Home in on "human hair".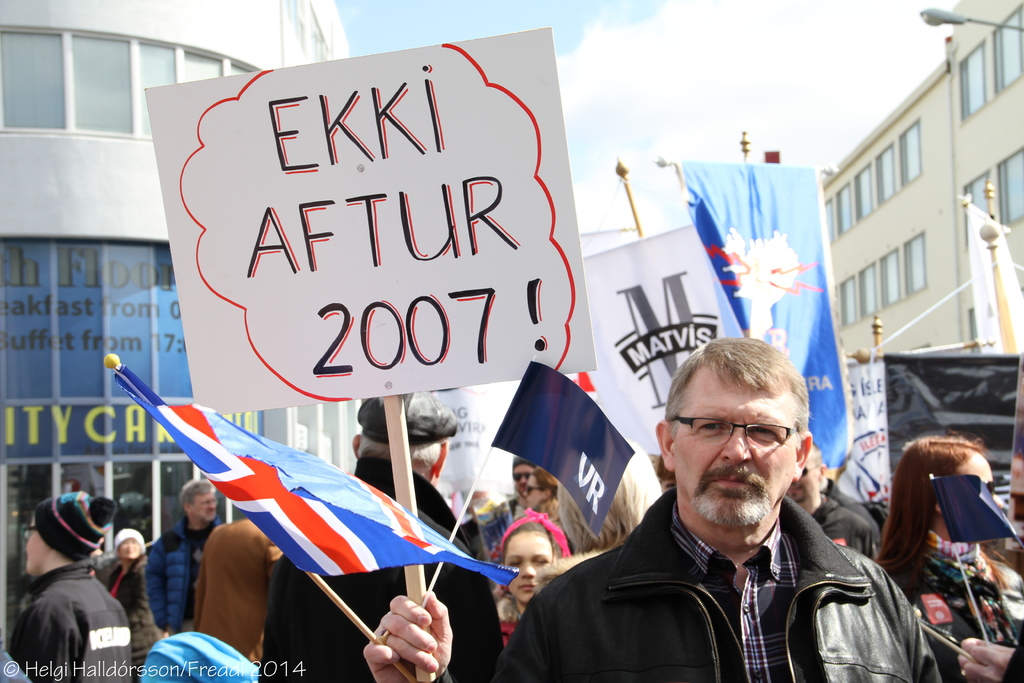
Homed in at BBox(815, 441, 820, 466).
